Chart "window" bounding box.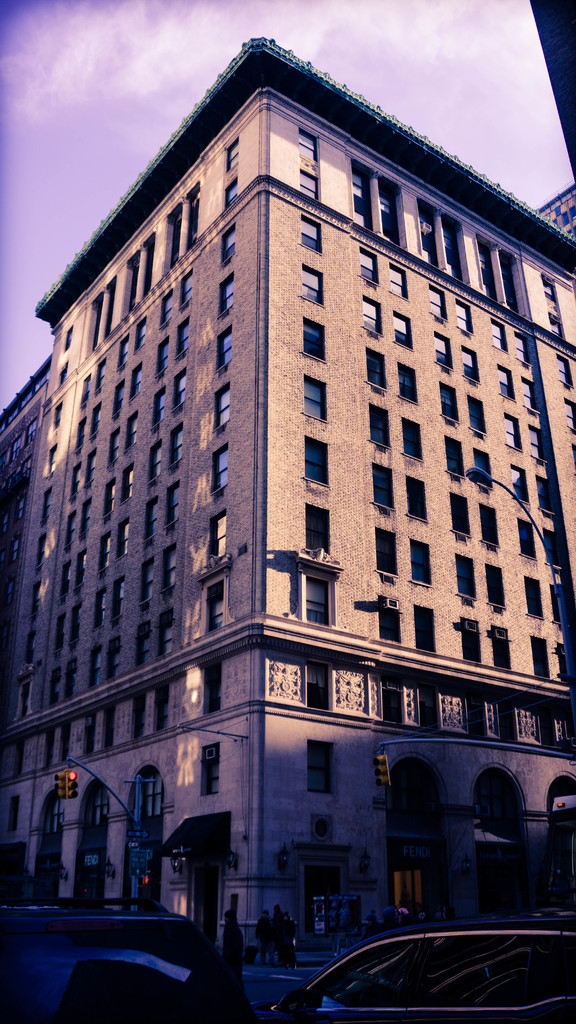
Charted: bbox(175, 316, 191, 362).
